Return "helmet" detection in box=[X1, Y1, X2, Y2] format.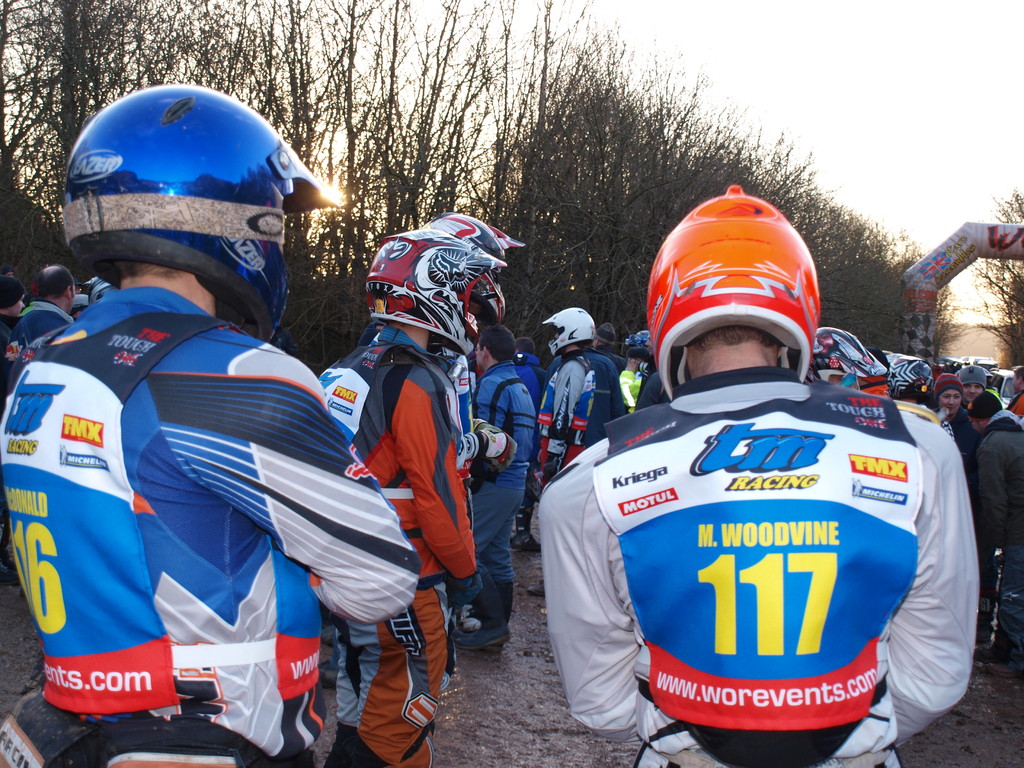
box=[543, 307, 598, 359].
